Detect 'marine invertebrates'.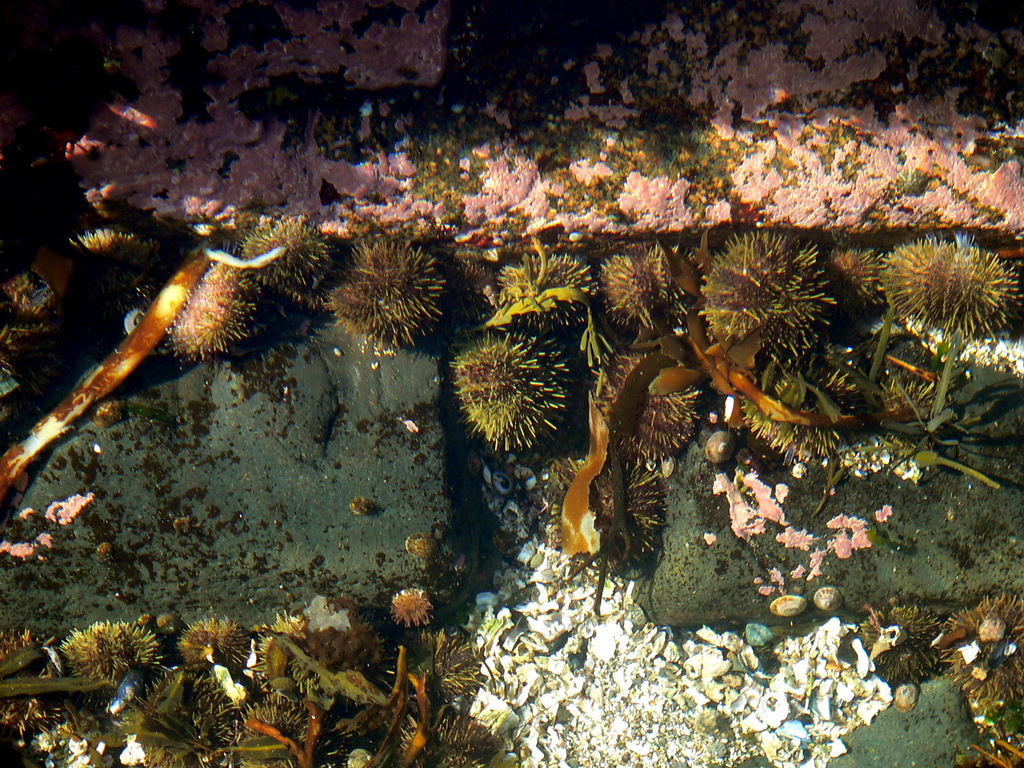
Detected at 253:603:332:688.
